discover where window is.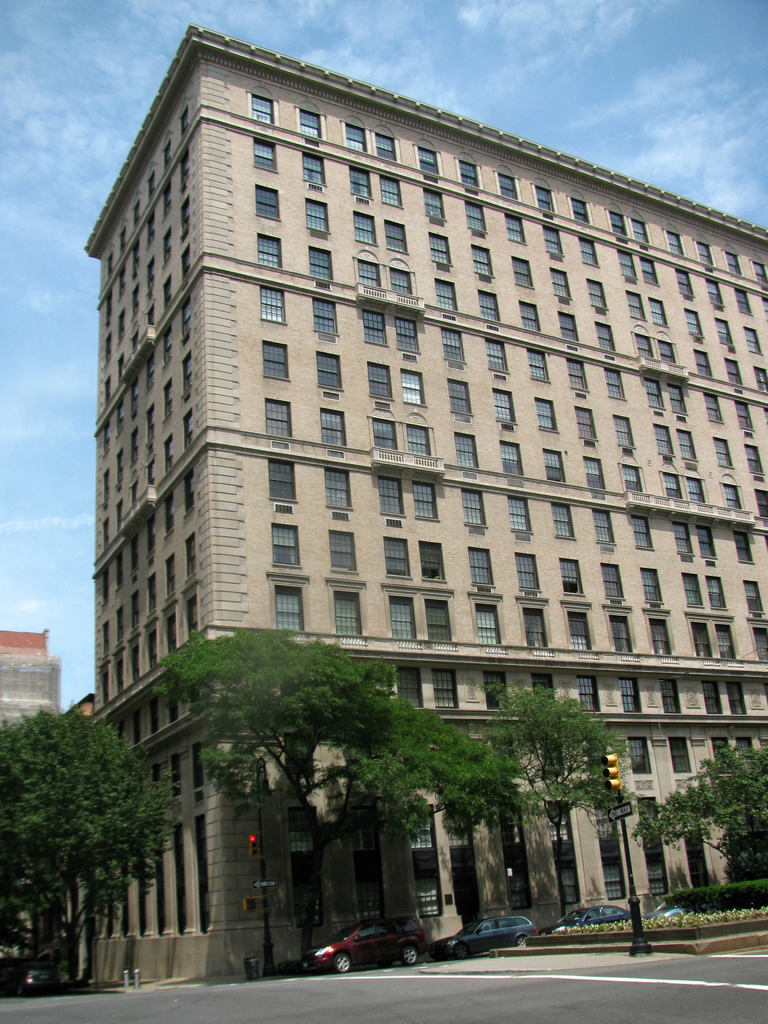
Discovered at box=[677, 431, 696, 460].
